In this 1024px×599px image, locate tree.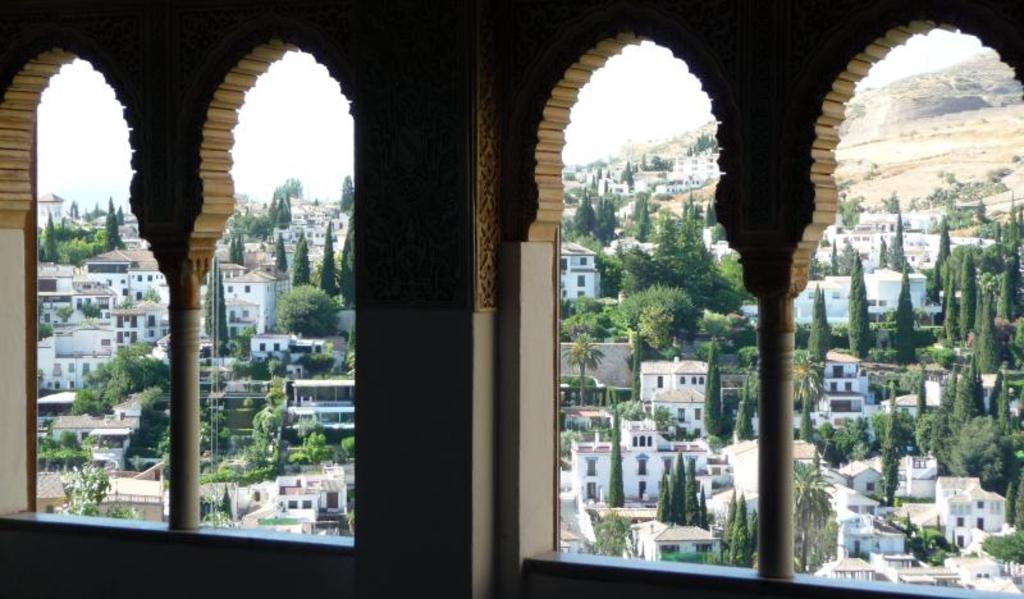
Bounding box: locate(195, 376, 288, 485).
